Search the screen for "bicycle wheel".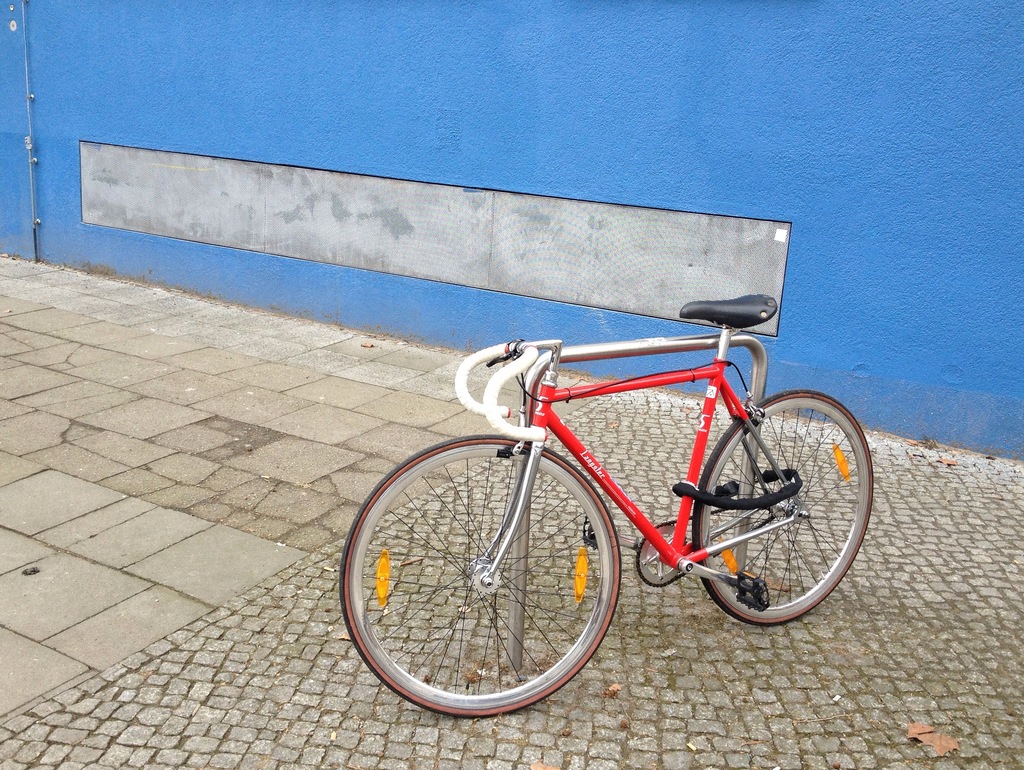
Found at locate(672, 389, 852, 646).
